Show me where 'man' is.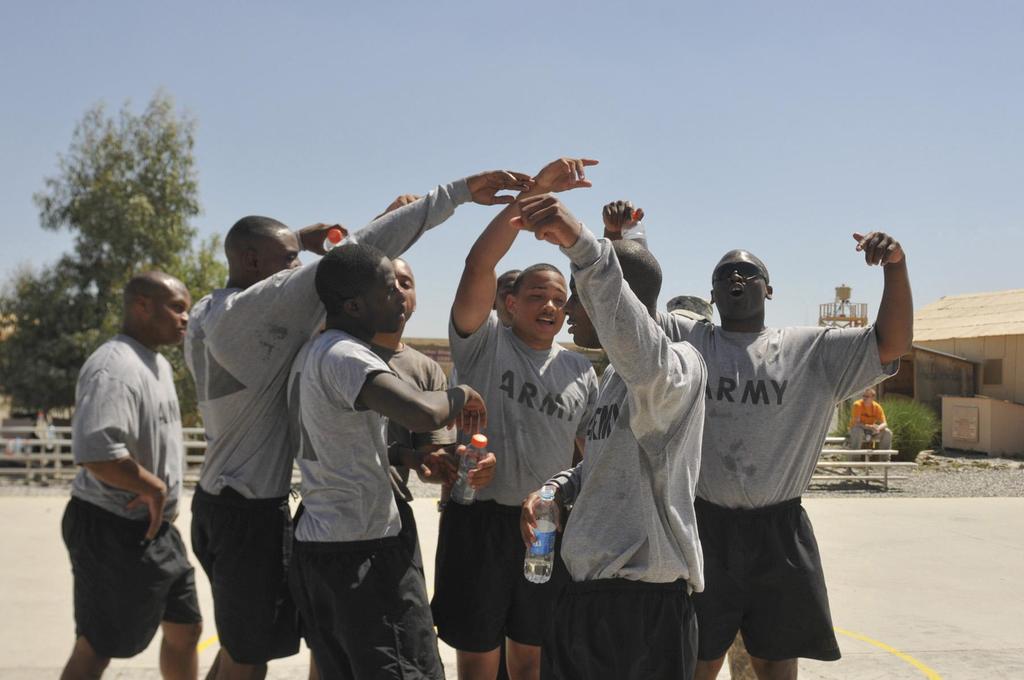
'man' is at [430, 161, 600, 679].
